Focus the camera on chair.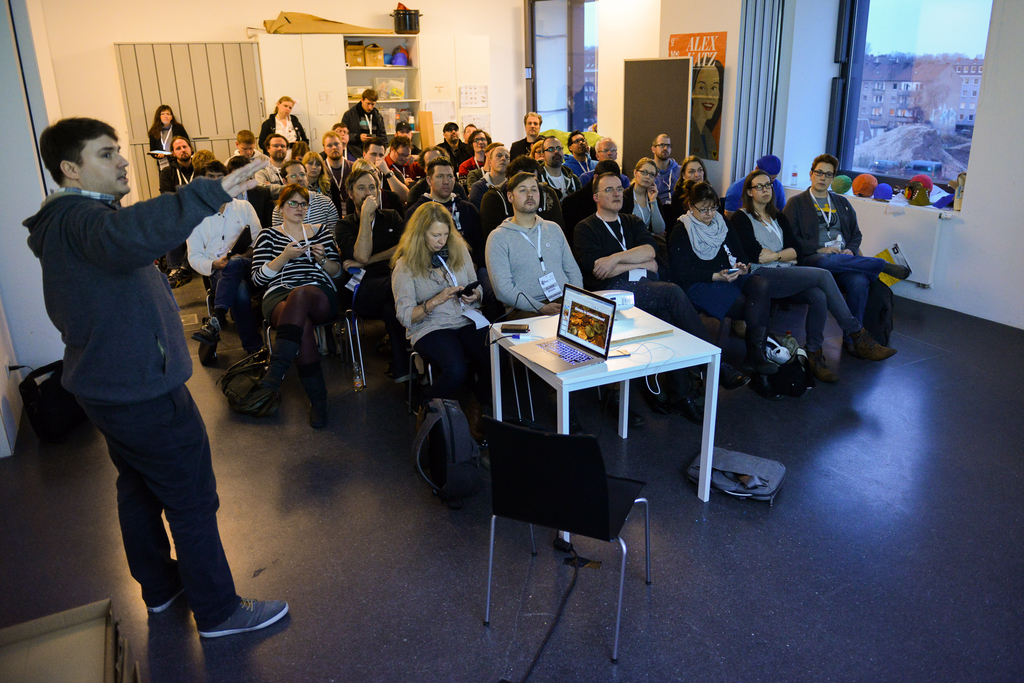
Focus region: (x1=262, y1=318, x2=333, y2=366).
